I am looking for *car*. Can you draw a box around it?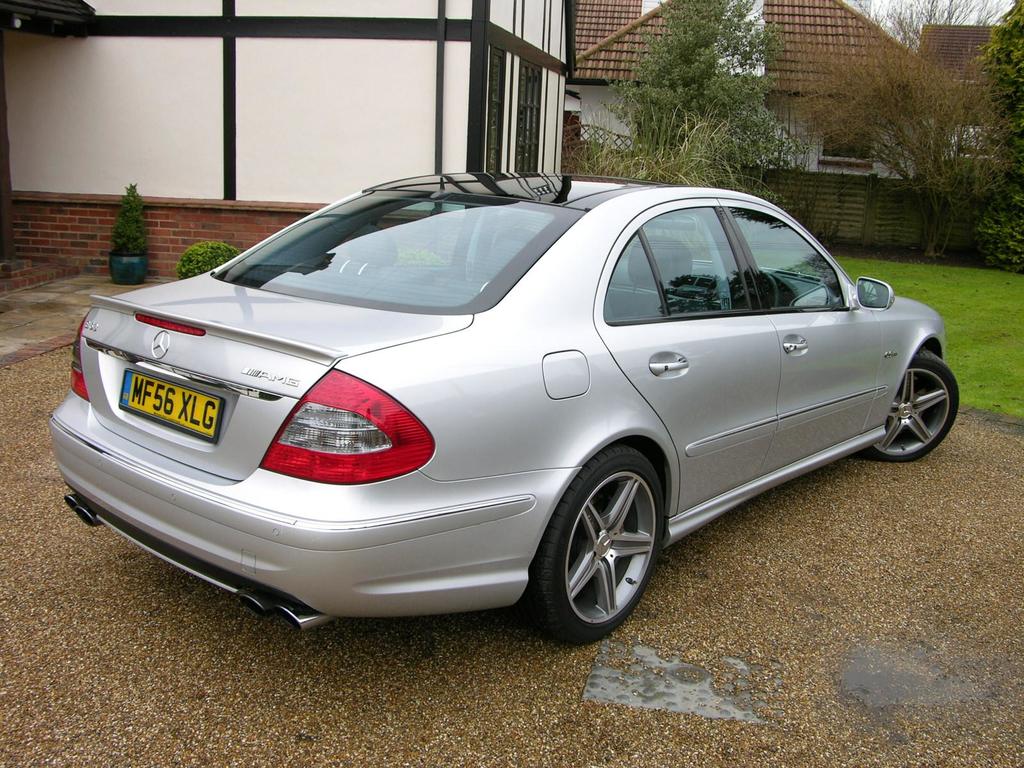
Sure, the bounding box is crop(47, 179, 930, 649).
